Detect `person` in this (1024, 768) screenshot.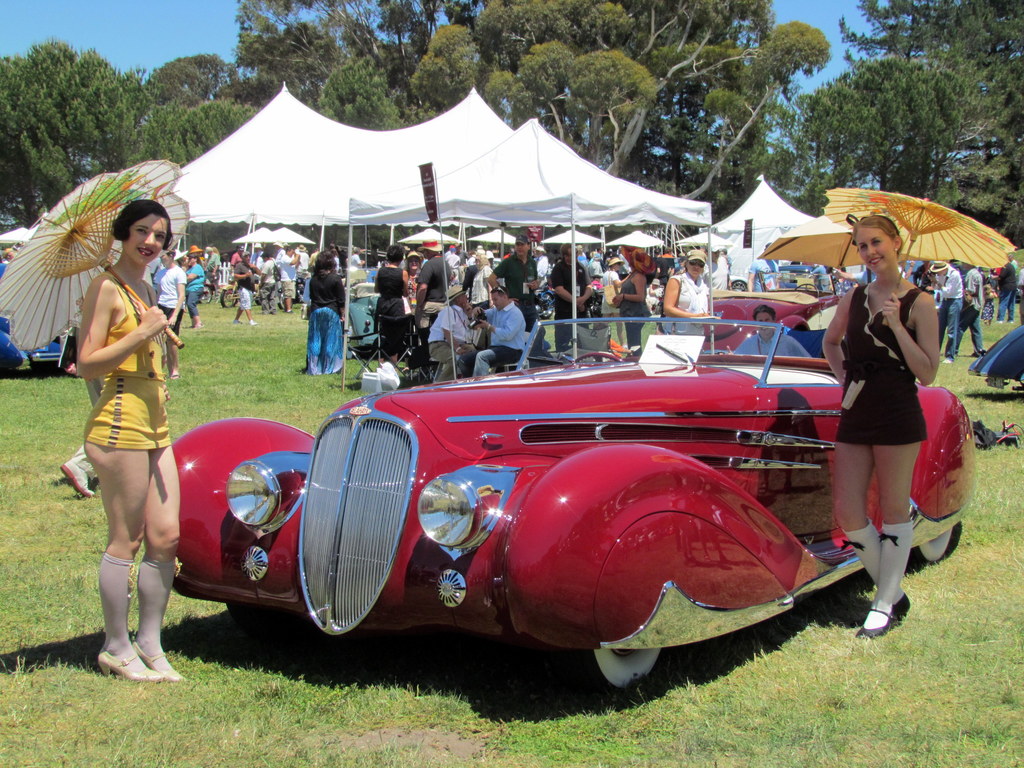
Detection: locate(76, 193, 182, 685).
